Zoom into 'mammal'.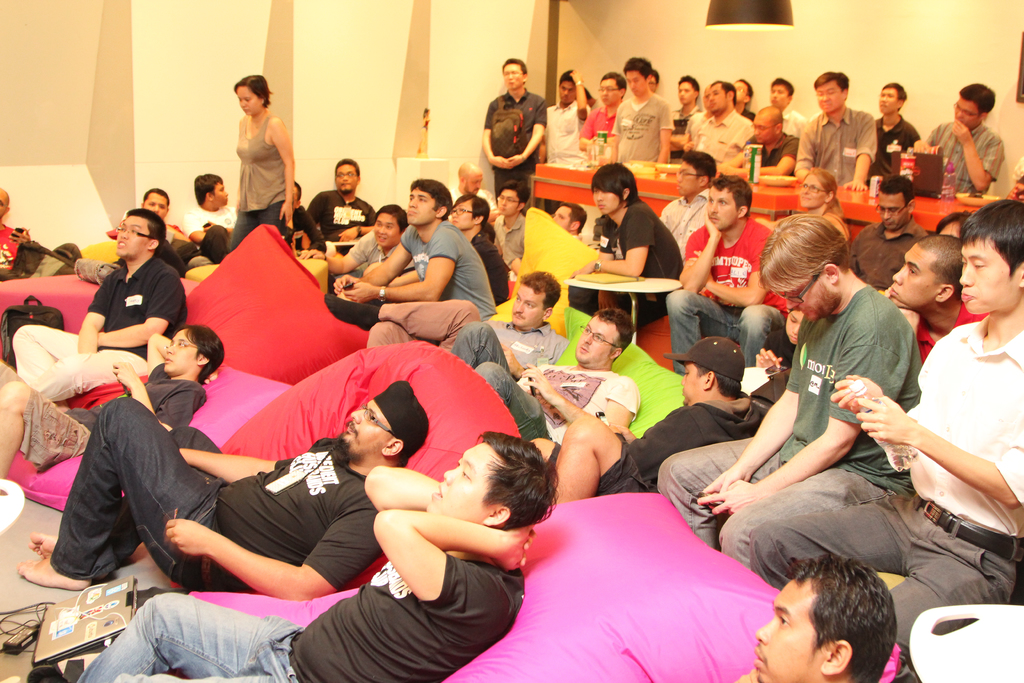
Zoom target: left=746, top=192, right=1023, bottom=646.
